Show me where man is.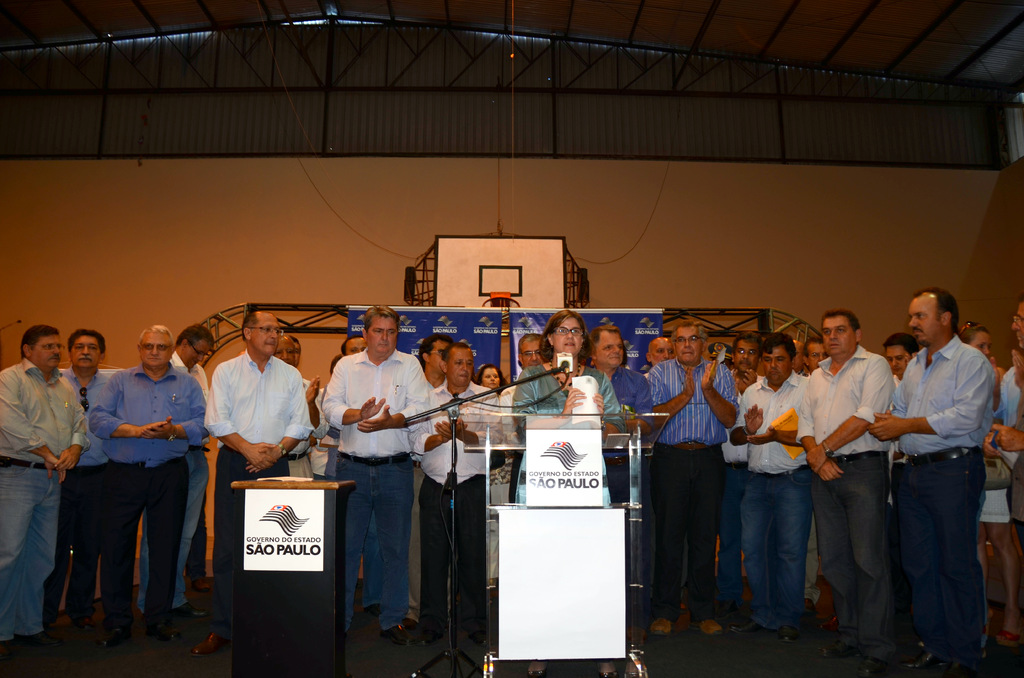
man is at l=408, t=344, r=502, b=639.
